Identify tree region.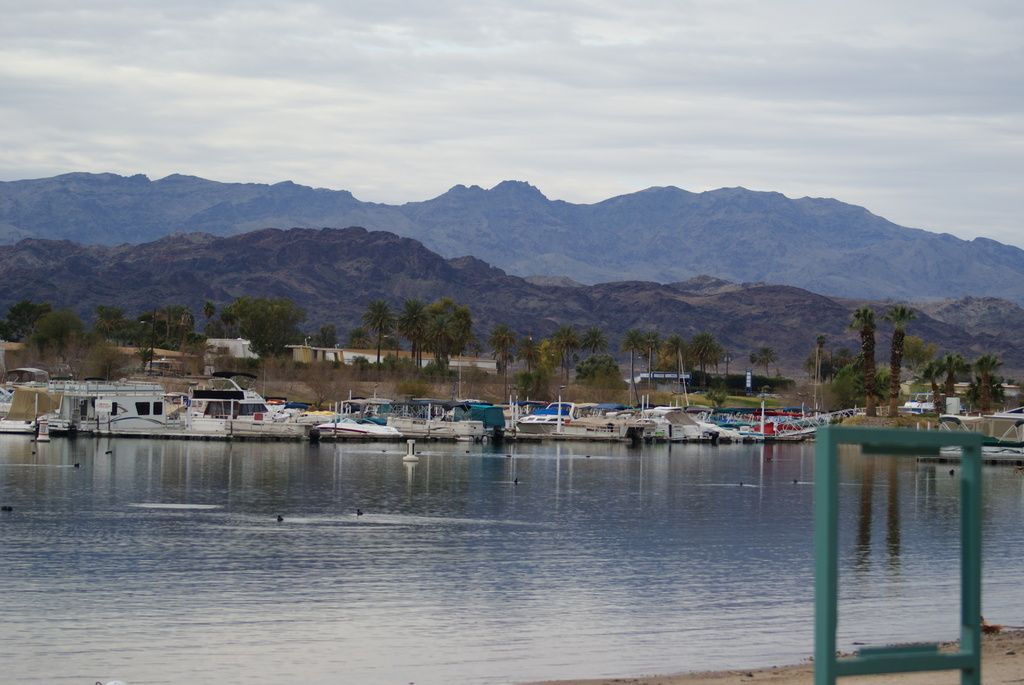
Region: [683,329,724,381].
